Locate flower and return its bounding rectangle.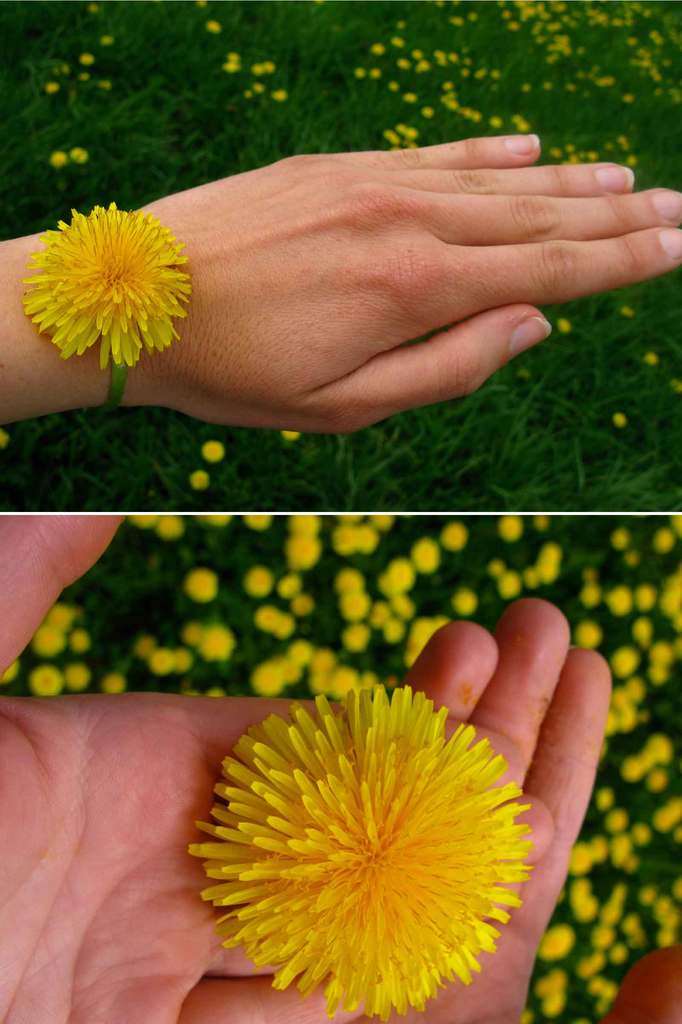
bbox=[50, 147, 69, 170].
